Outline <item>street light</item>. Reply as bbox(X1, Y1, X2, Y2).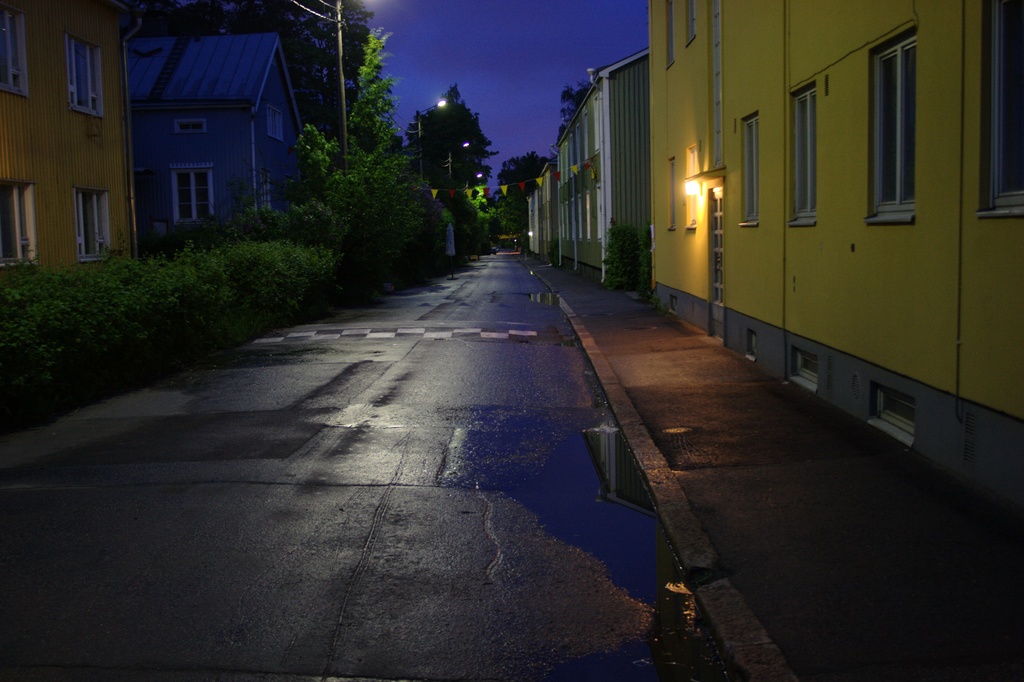
bbox(465, 167, 481, 193).
